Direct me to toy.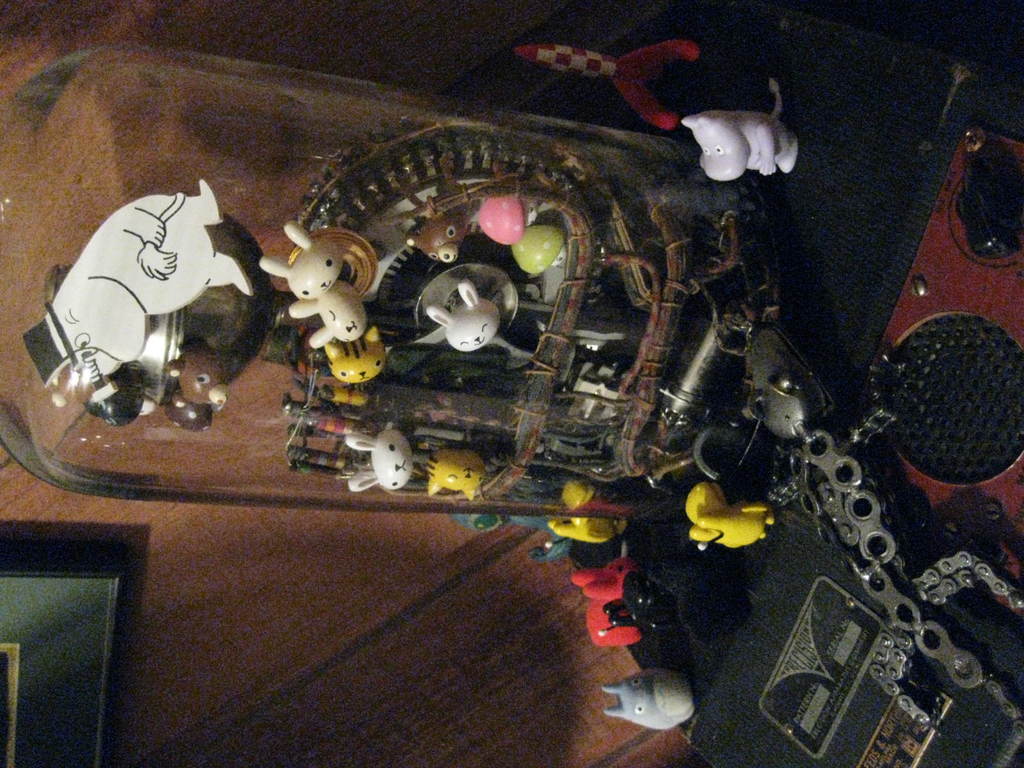
Direction: pyautogui.locateOnScreen(255, 222, 344, 301).
